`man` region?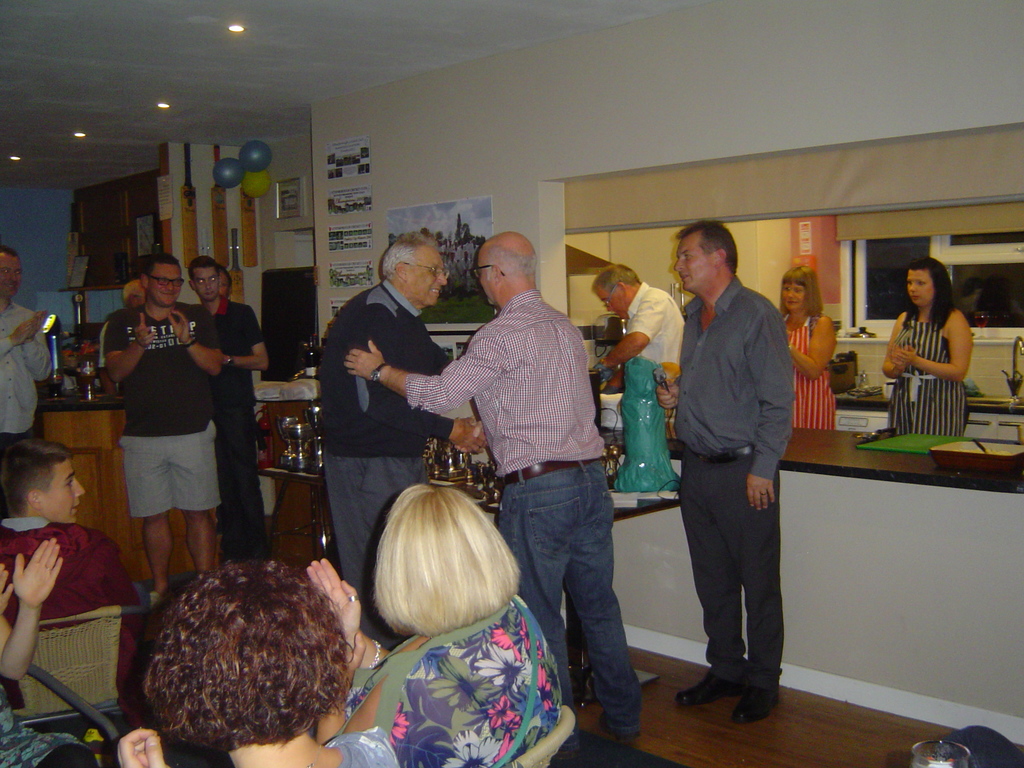
region(104, 256, 225, 610)
